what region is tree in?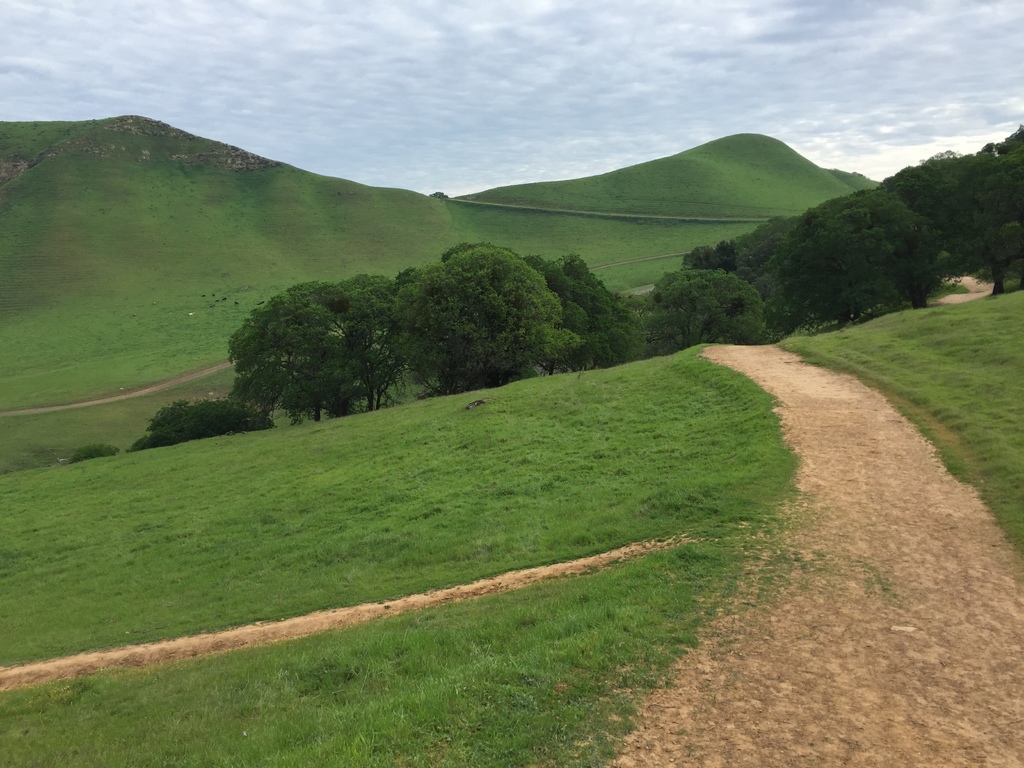
x1=938 y1=150 x2=1023 y2=294.
